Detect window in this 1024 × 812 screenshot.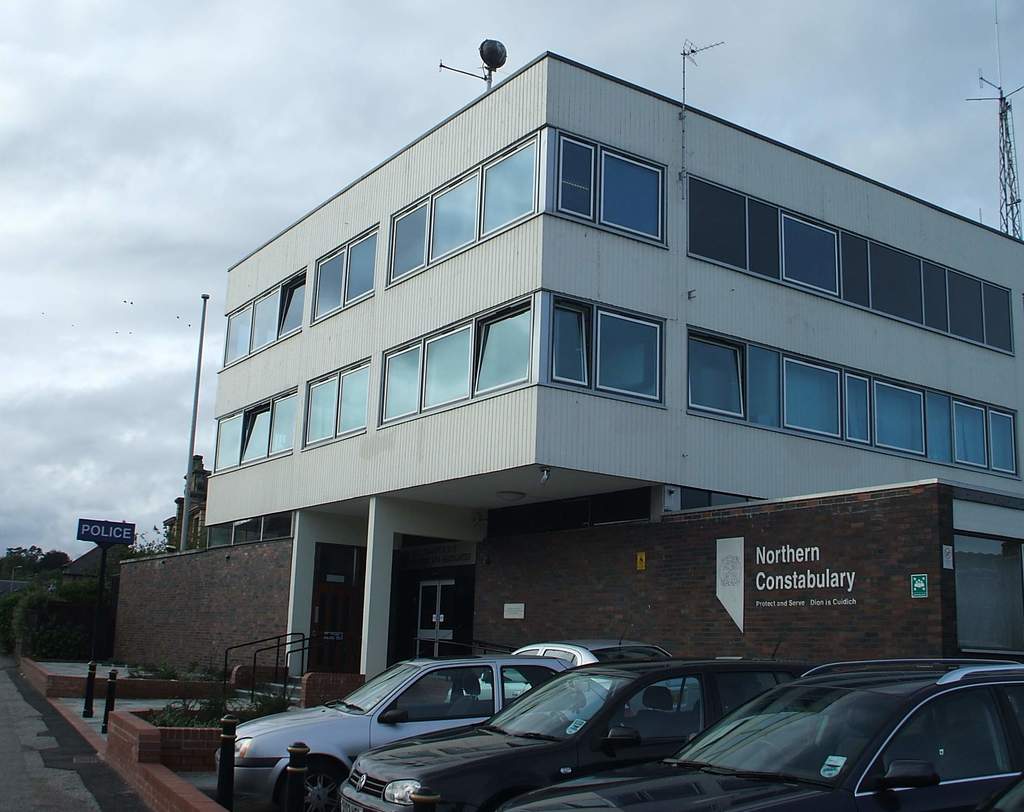
Detection: [841, 230, 872, 311].
